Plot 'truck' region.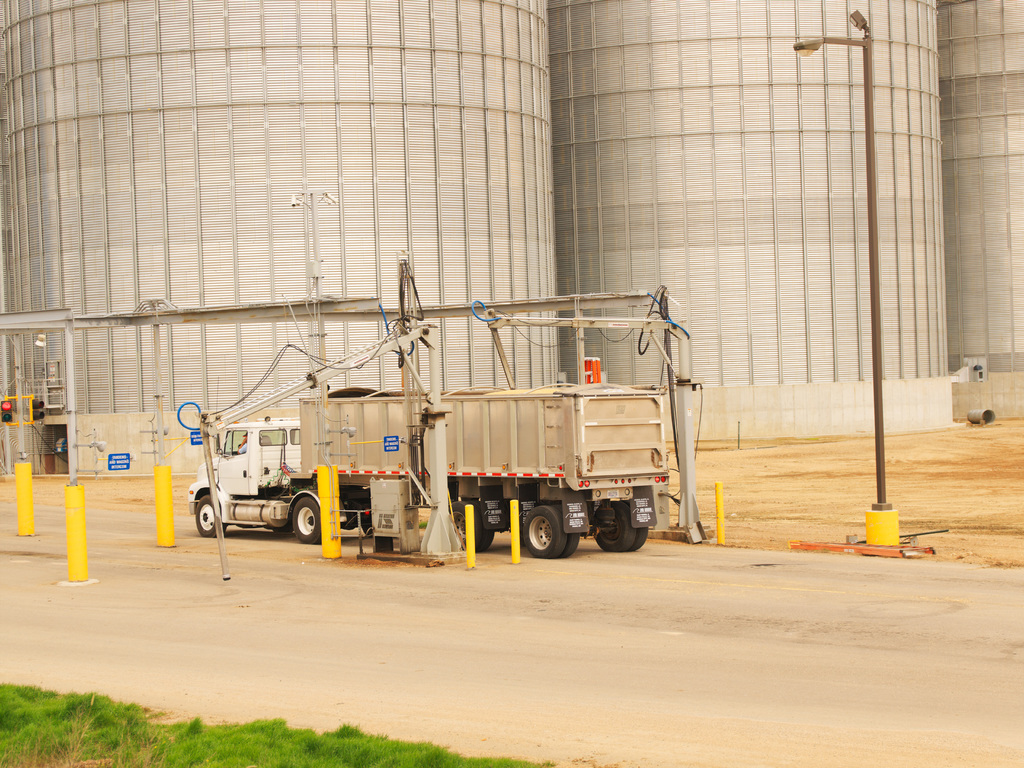
Plotted at bbox=[163, 306, 716, 574].
